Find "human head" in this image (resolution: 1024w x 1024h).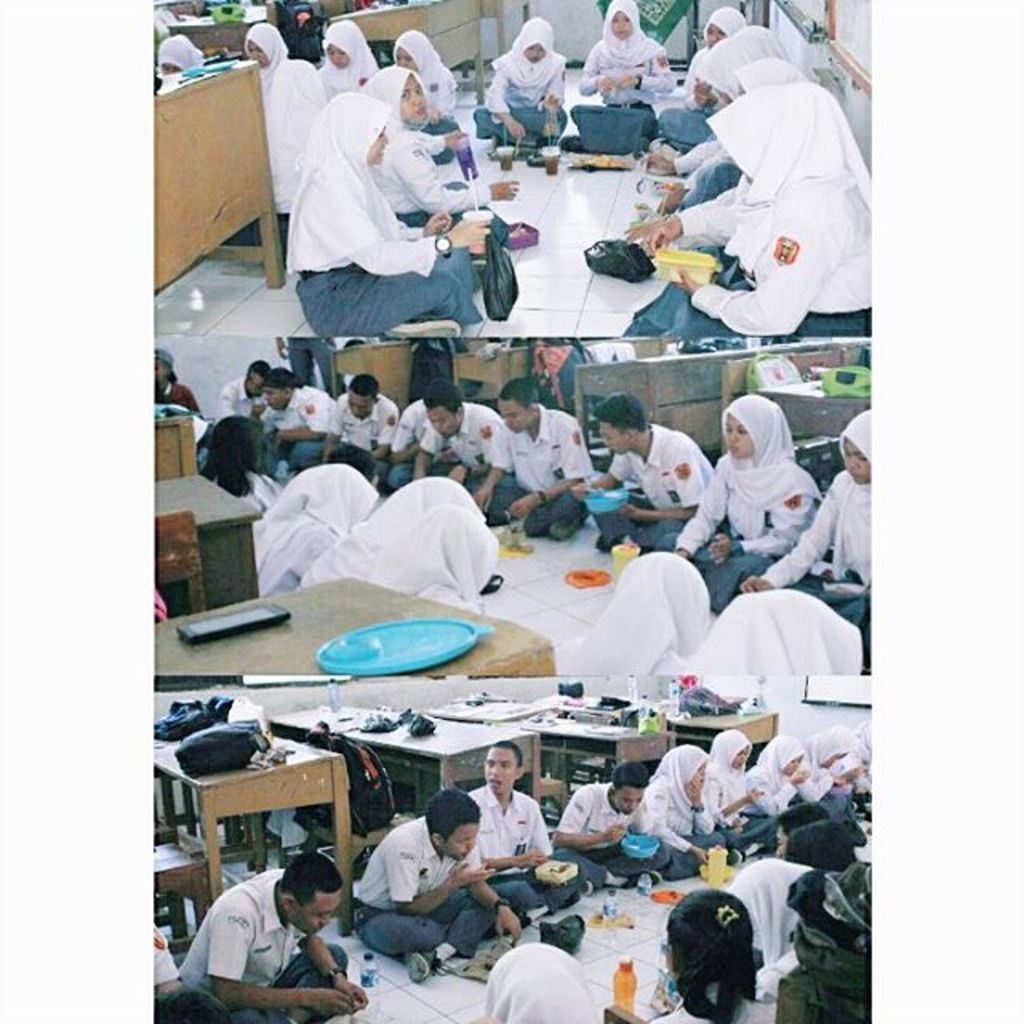
BBox(734, 54, 806, 93).
